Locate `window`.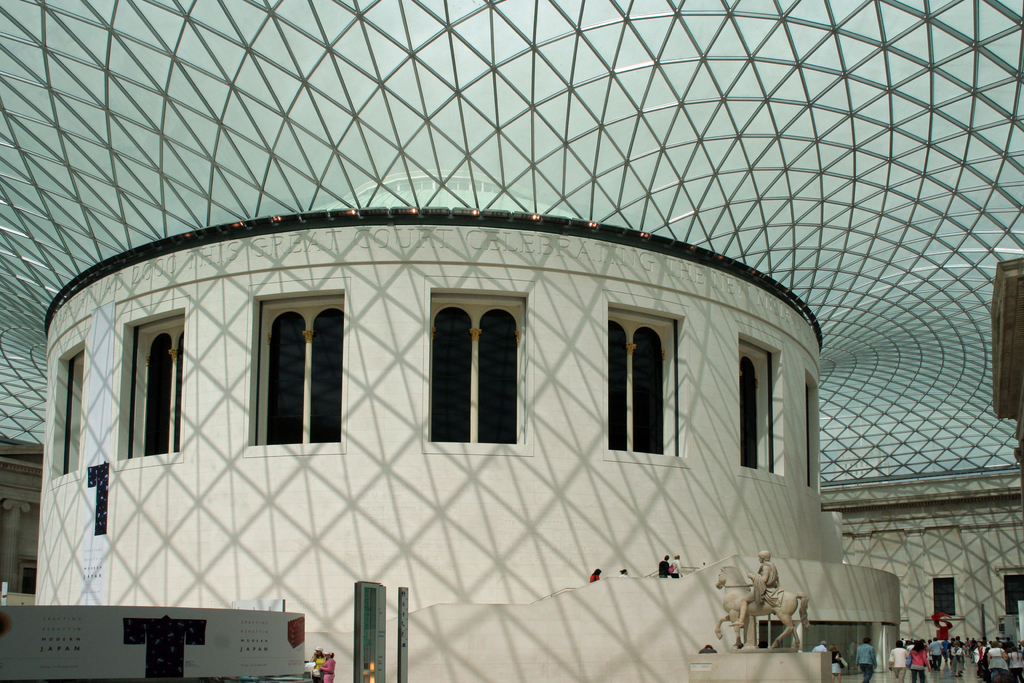
Bounding box: select_region(737, 340, 772, 470).
